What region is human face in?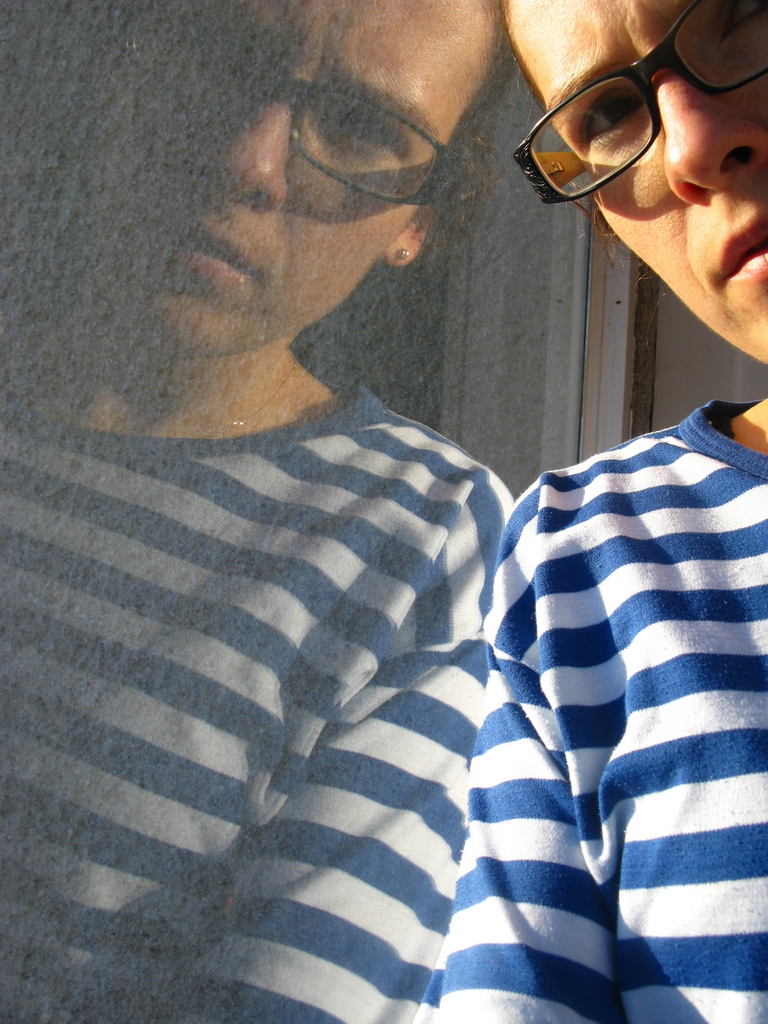
504 0 767 365.
